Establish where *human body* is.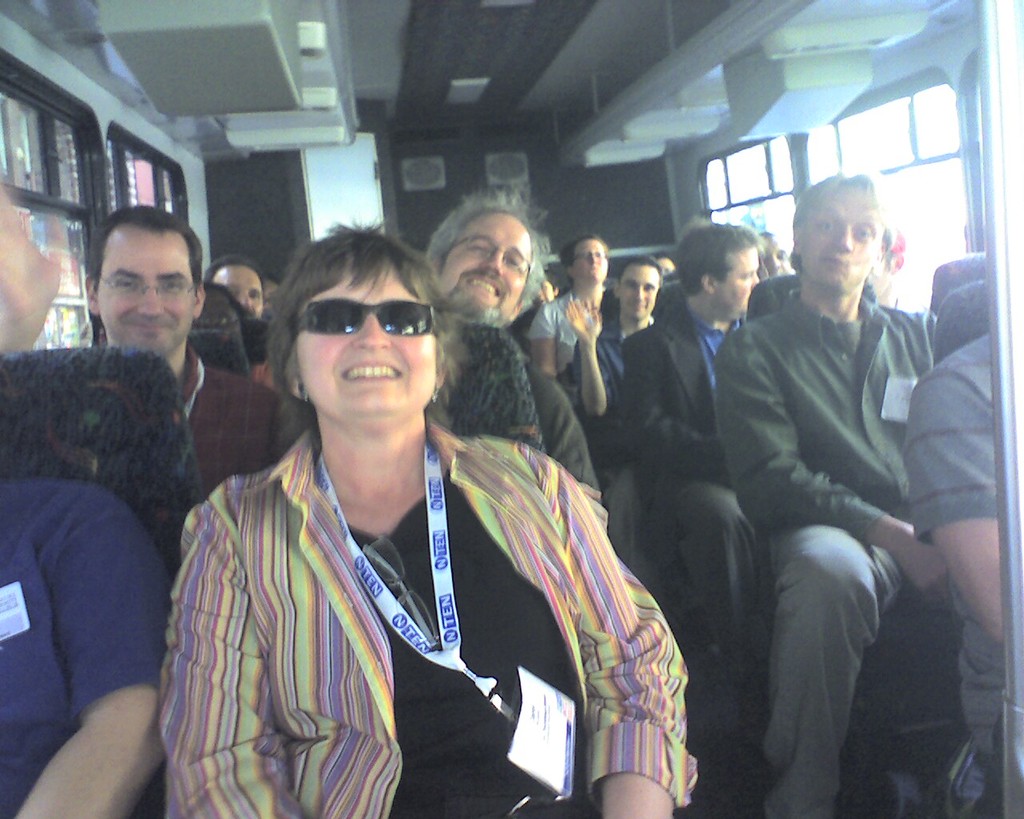
Established at <region>900, 289, 1010, 800</region>.
